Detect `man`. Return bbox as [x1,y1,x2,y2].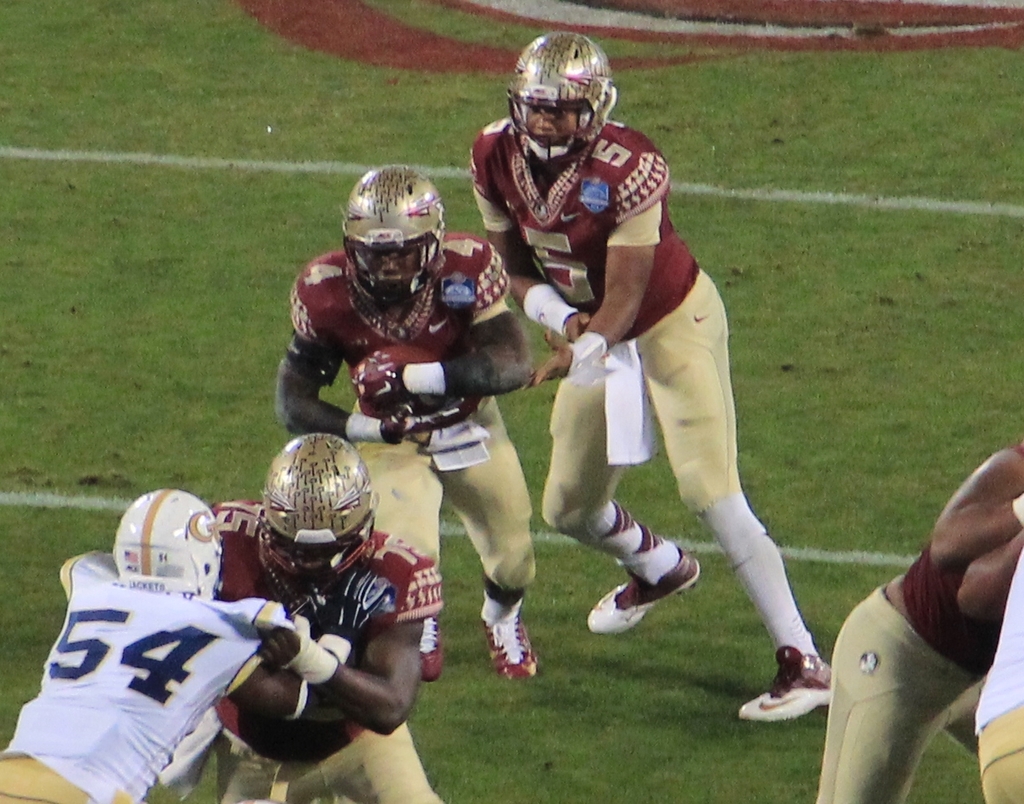
[505,85,813,682].
